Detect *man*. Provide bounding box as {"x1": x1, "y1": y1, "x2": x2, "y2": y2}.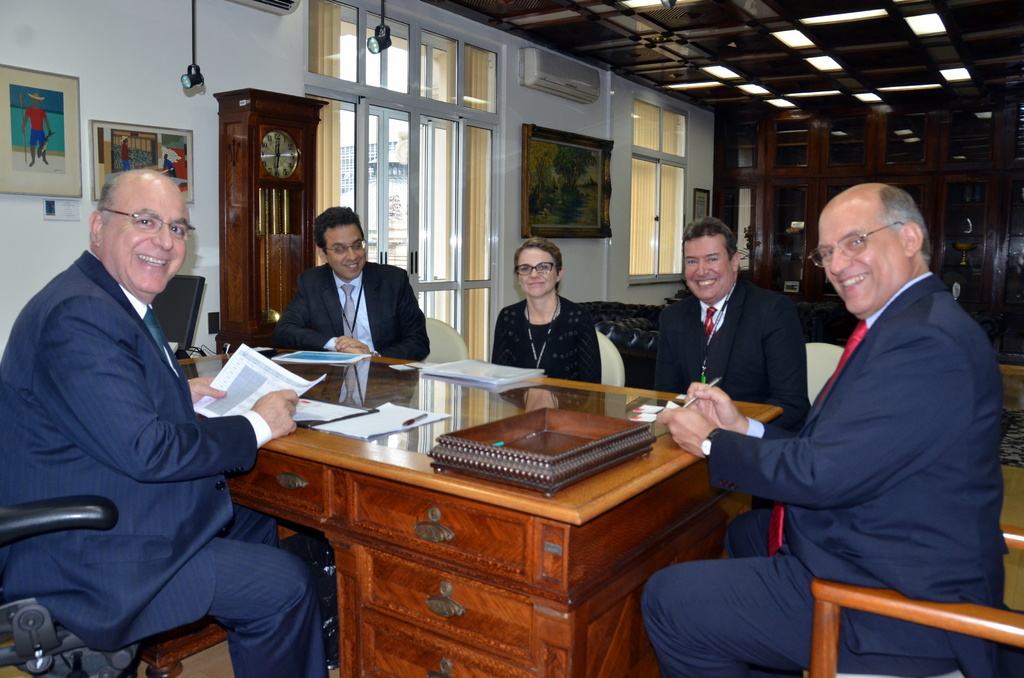
{"x1": 655, "y1": 214, "x2": 814, "y2": 430}.
